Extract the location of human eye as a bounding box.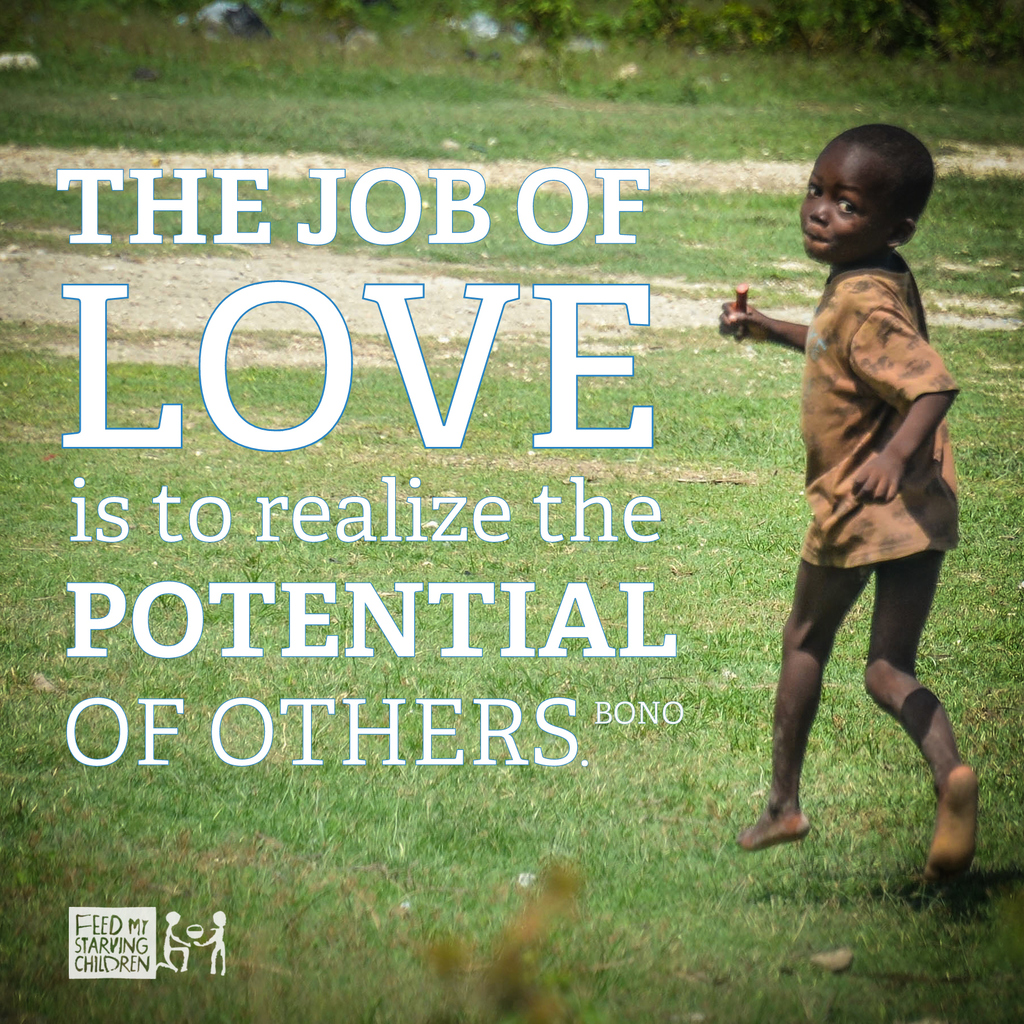
Rect(832, 196, 861, 218).
